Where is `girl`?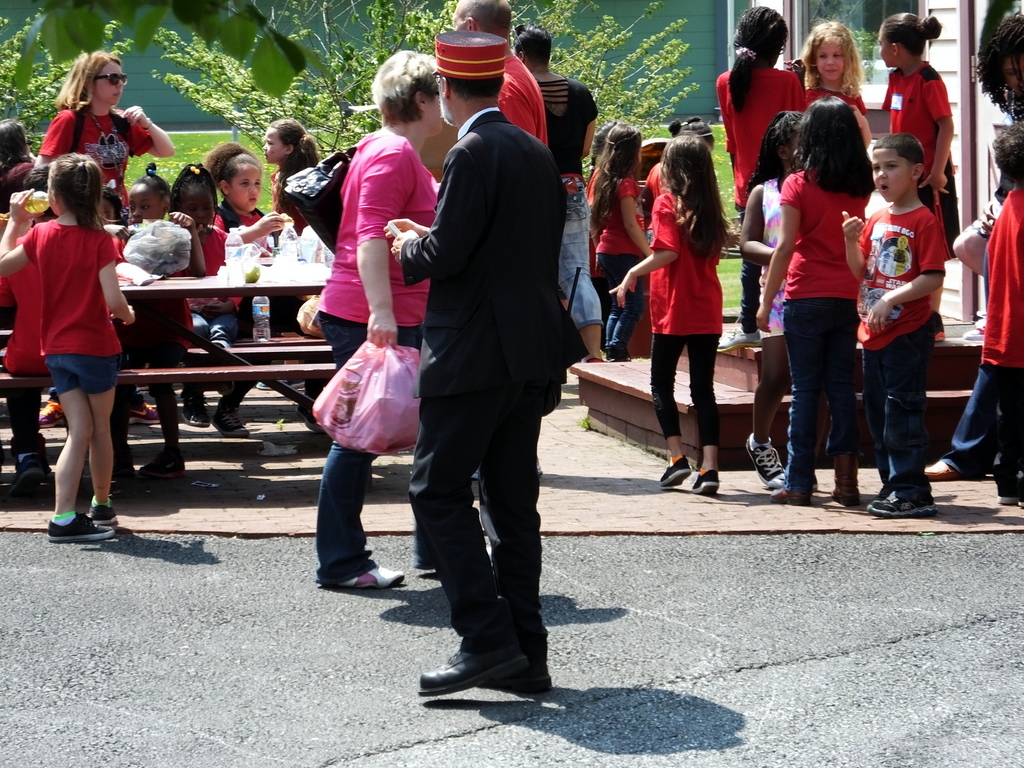
<region>126, 164, 204, 483</region>.
